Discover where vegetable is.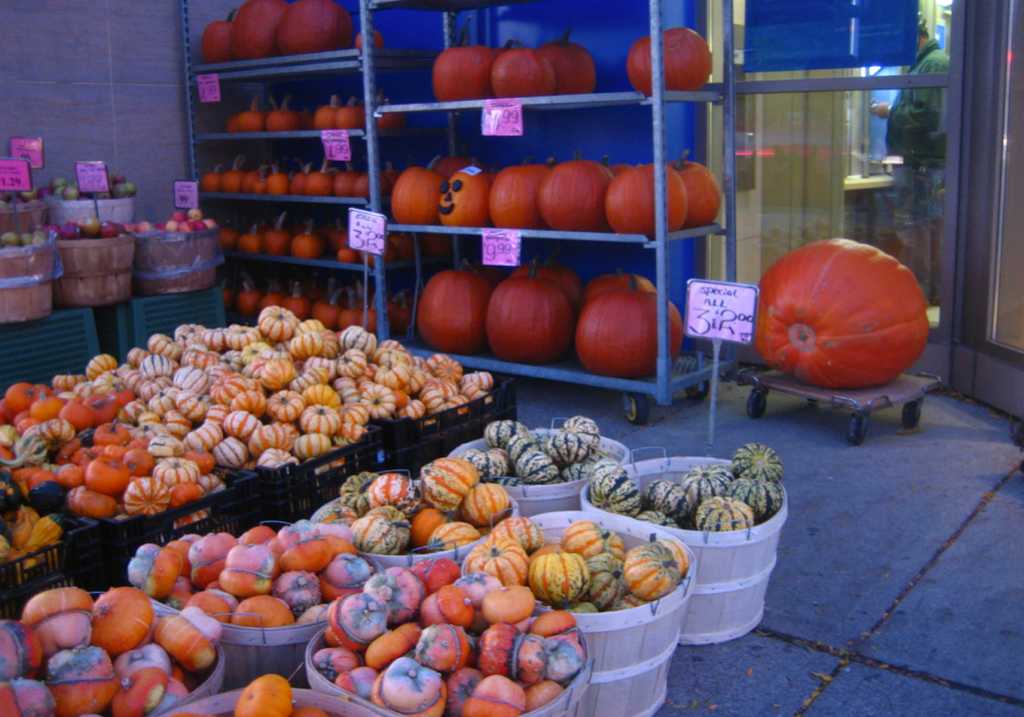
Discovered at bbox=[296, 601, 333, 622].
